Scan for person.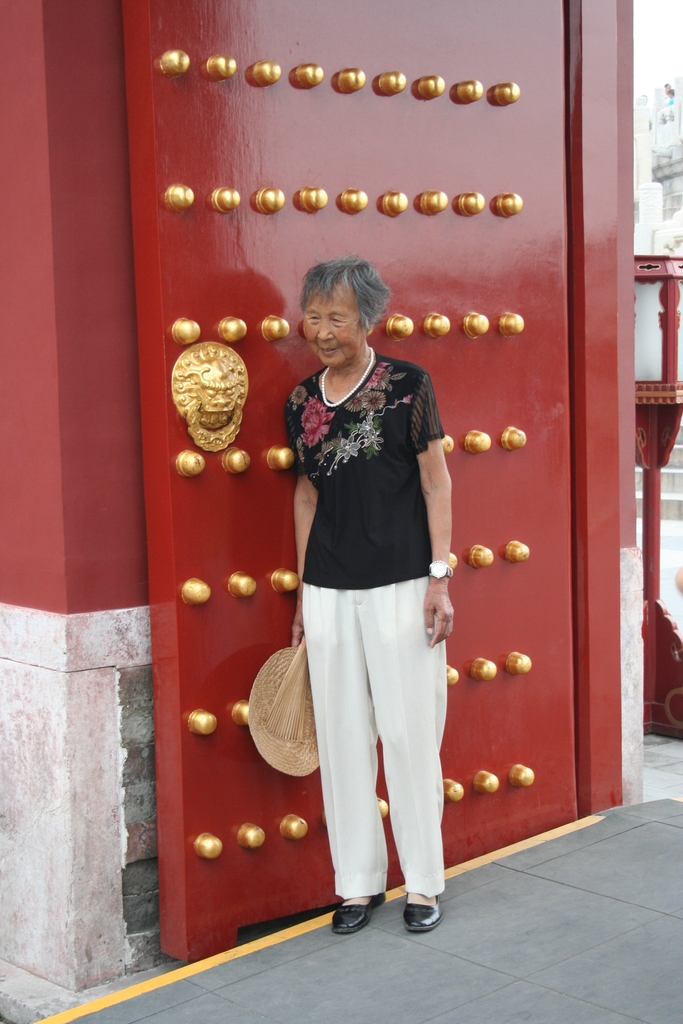
Scan result: {"left": 251, "top": 215, "right": 466, "bottom": 942}.
